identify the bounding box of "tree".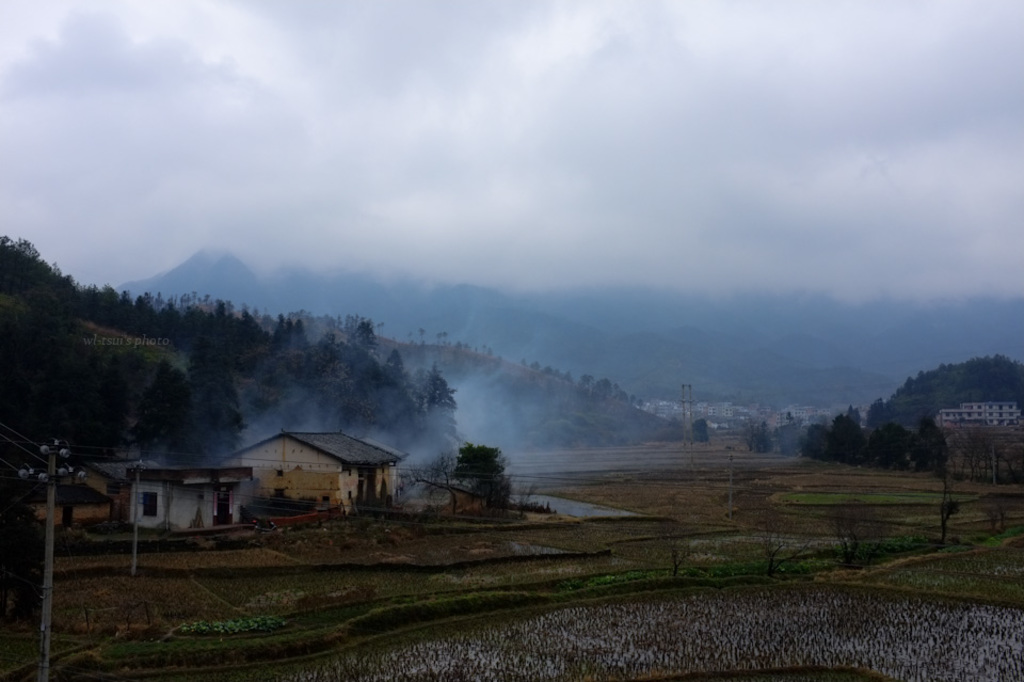
locate(547, 421, 574, 443).
